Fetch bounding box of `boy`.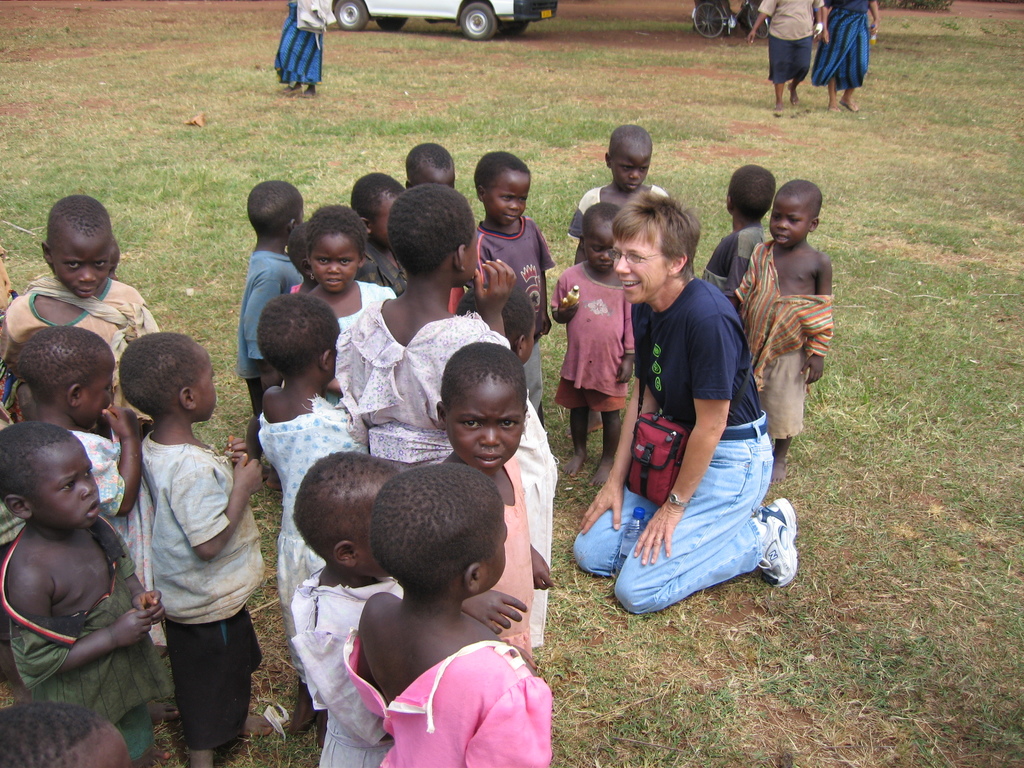
Bbox: <box>700,166,778,301</box>.
